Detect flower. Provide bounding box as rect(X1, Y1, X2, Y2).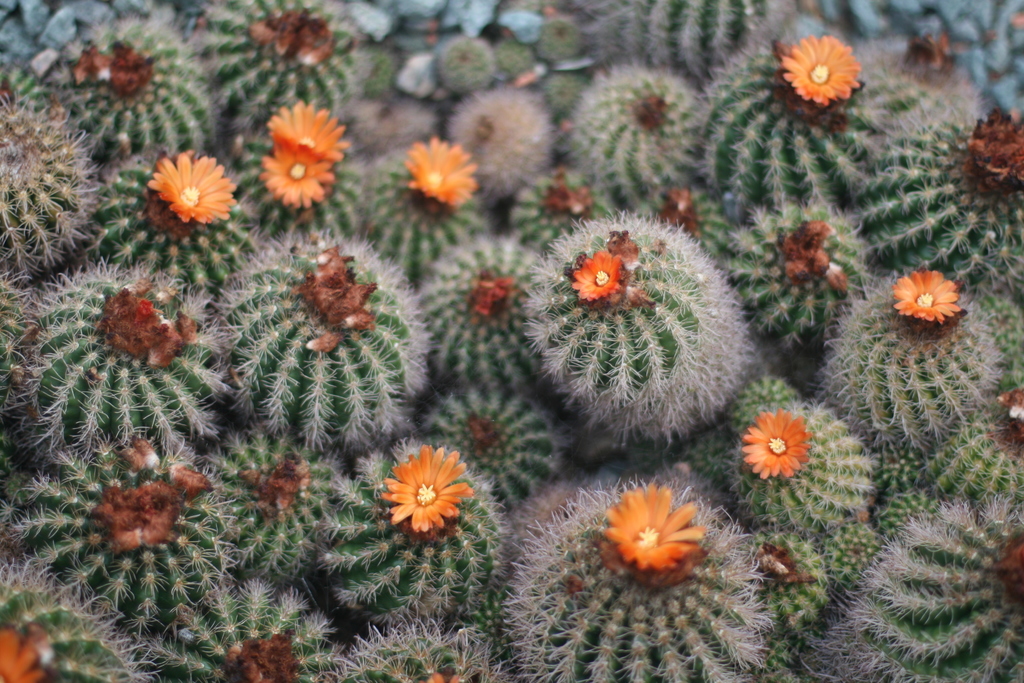
rect(892, 266, 961, 325).
